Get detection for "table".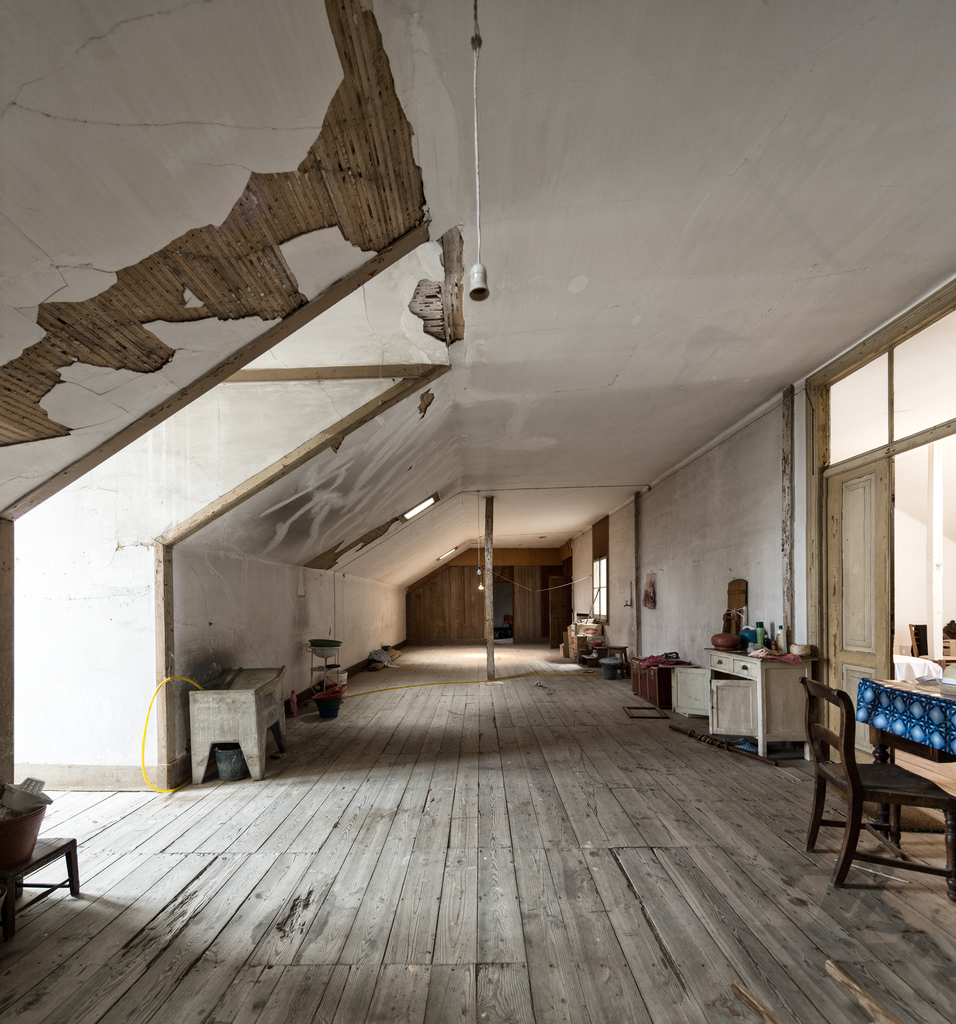
Detection: <bbox>700, 643, 827, 762</bbox>.
